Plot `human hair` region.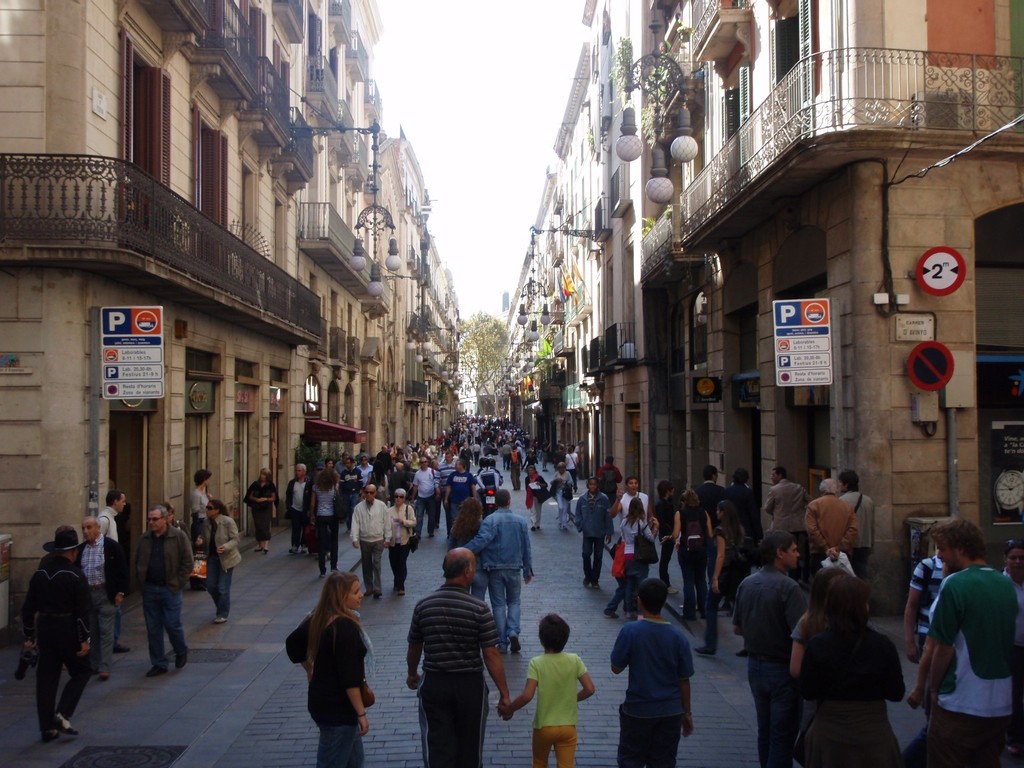
Plotted at l=208, t=499, r=230, b=517.
